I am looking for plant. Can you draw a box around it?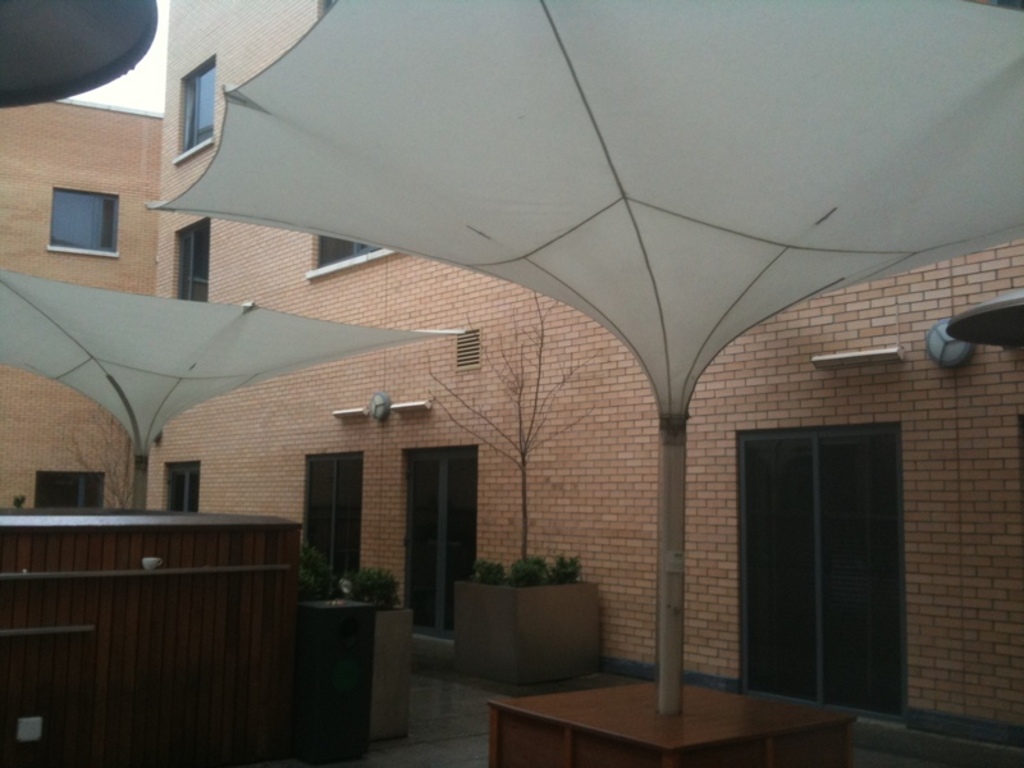
Sure, the bounding box is <bbox>509, 553, 544, 590</bbox>.
